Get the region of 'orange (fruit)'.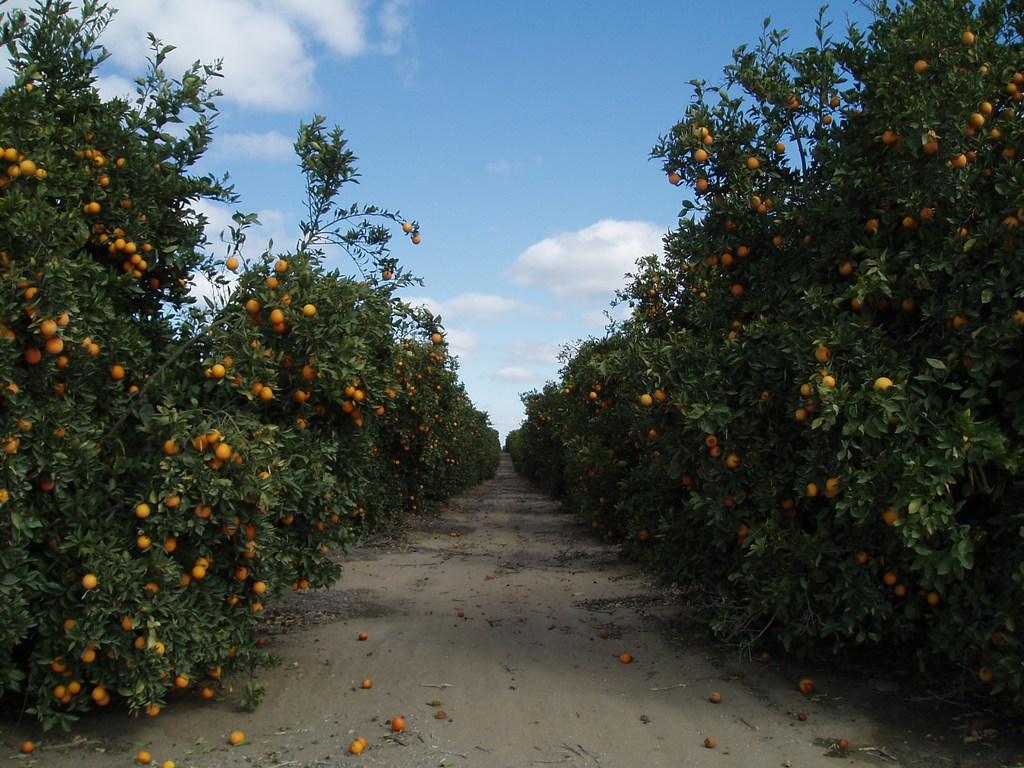
pyautogui.locateOnScreen(387, 716, 405, 737).
